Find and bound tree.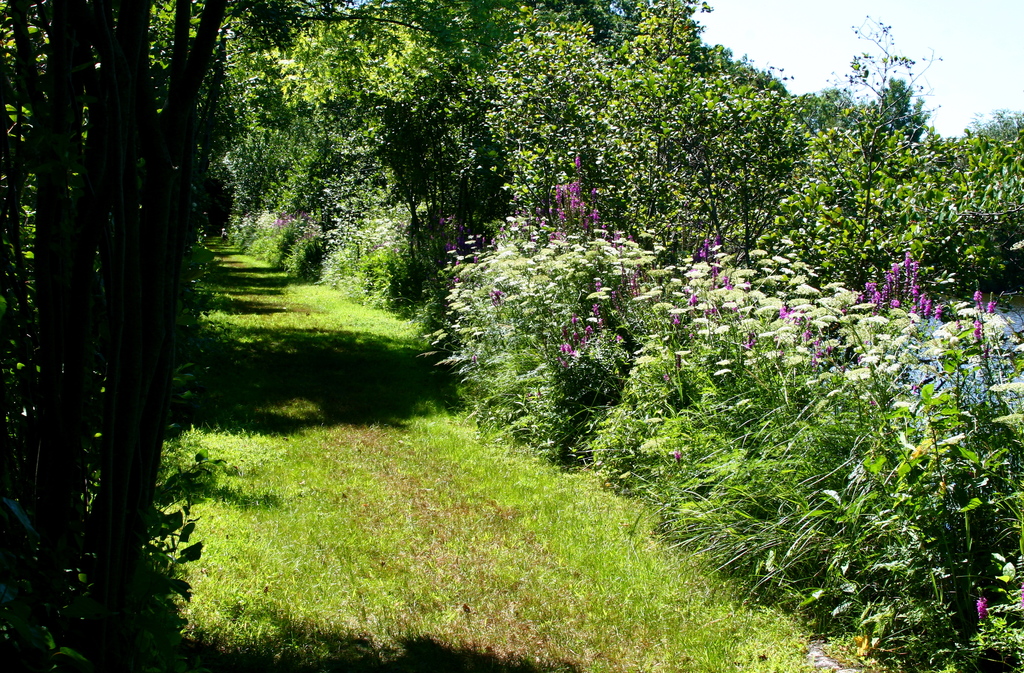
Bound: detection(0, 0, 451, 672).
